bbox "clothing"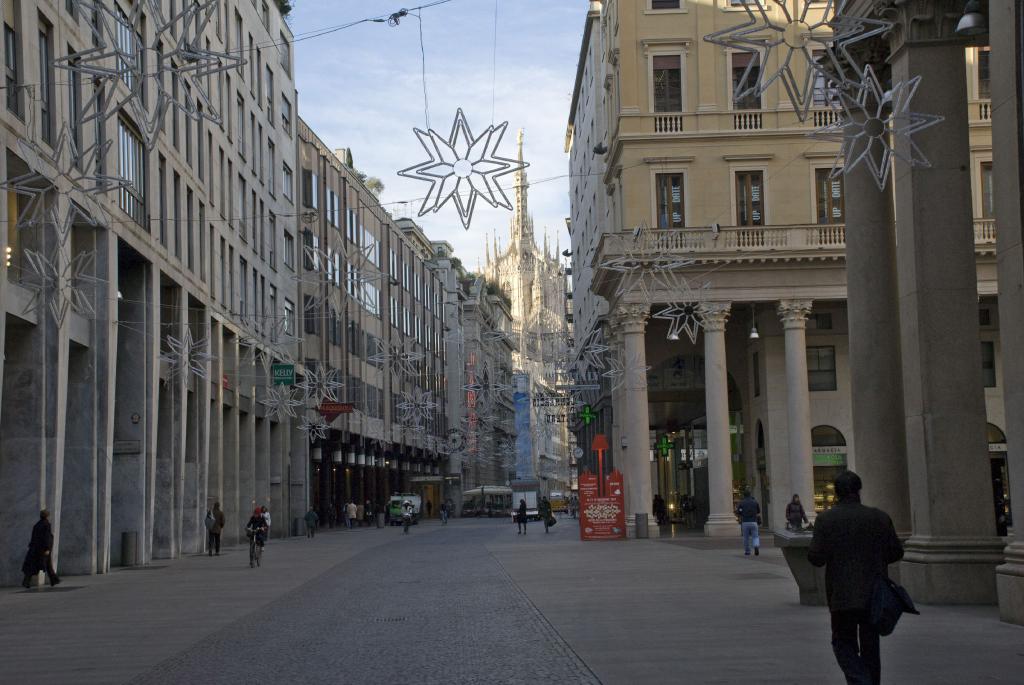
box(537, 499, 554, 528)
